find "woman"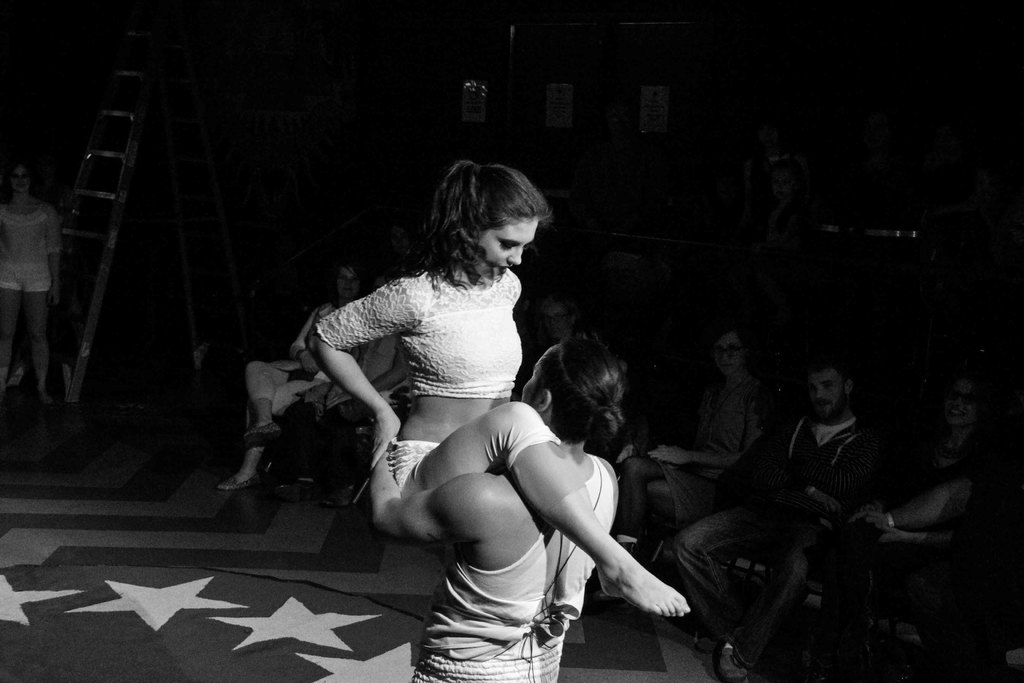
0, 162, 74, 409
